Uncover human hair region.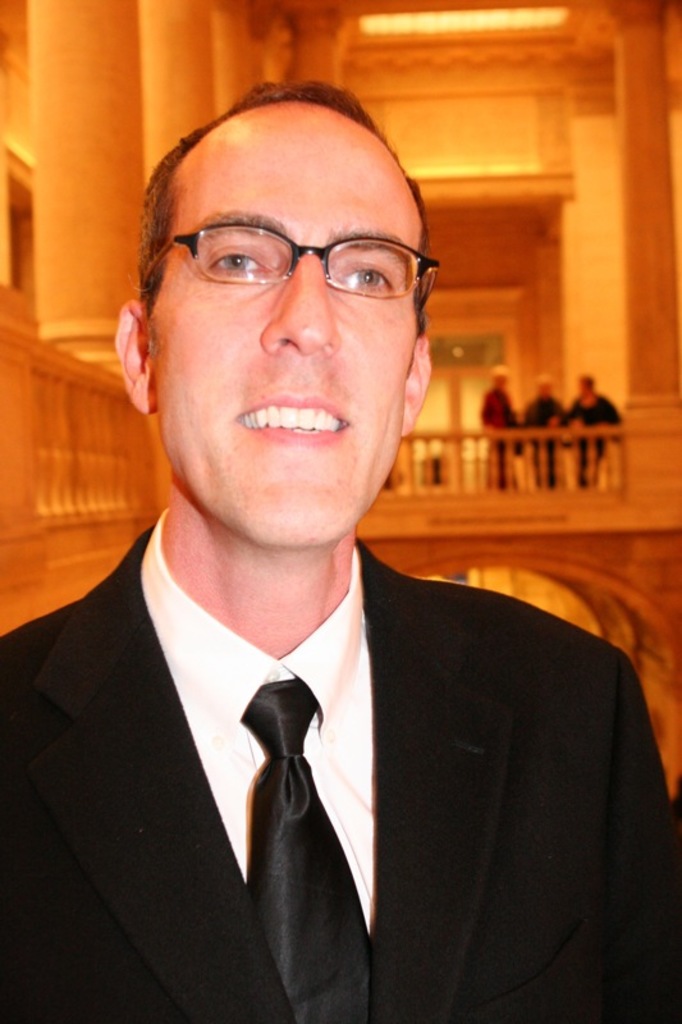
Uncovered: box(136, 97, 436, 305).
